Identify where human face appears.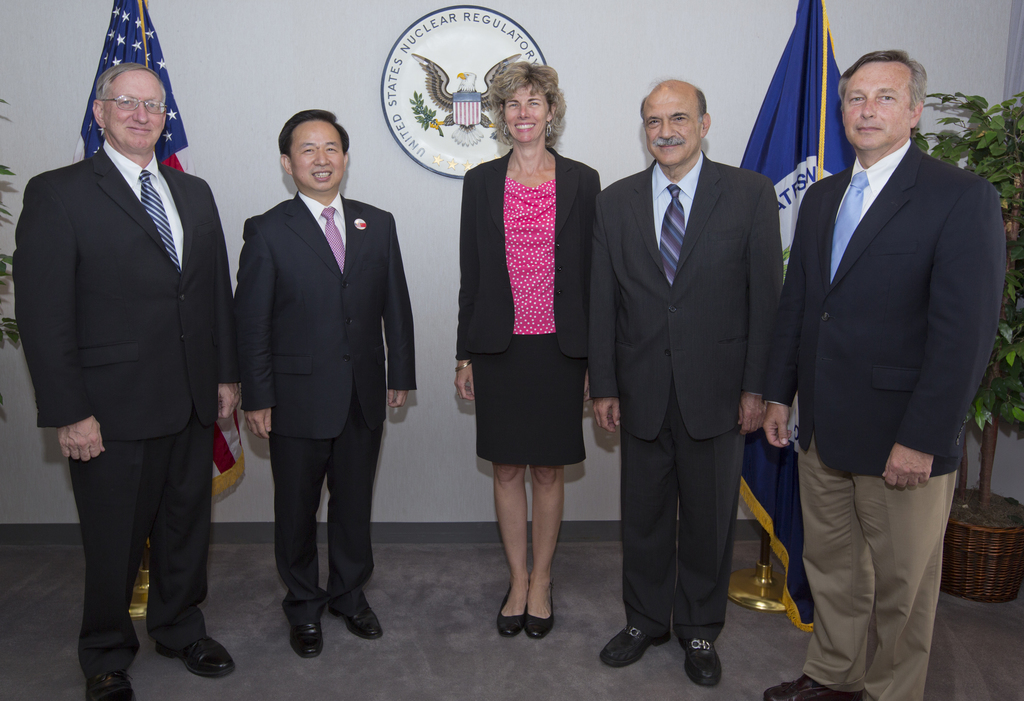
Appears at rect(102, 70, 164, 152).
